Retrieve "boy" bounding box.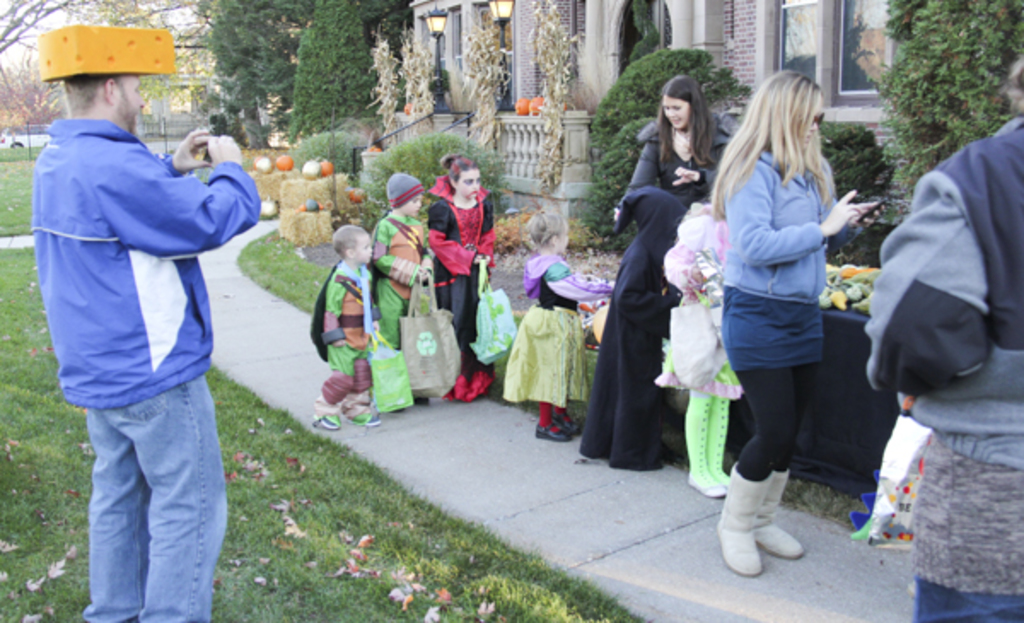
Bounding box: <bbox>367, 169, 439, 415</bbox>.
